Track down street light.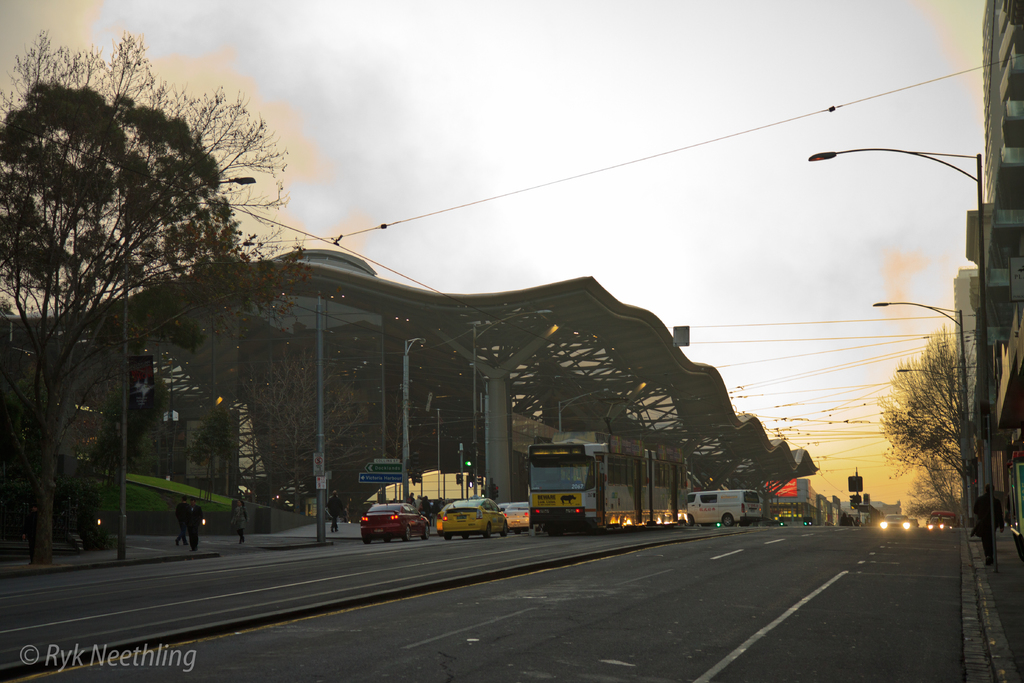
Tracked to 118:178:257:563.
